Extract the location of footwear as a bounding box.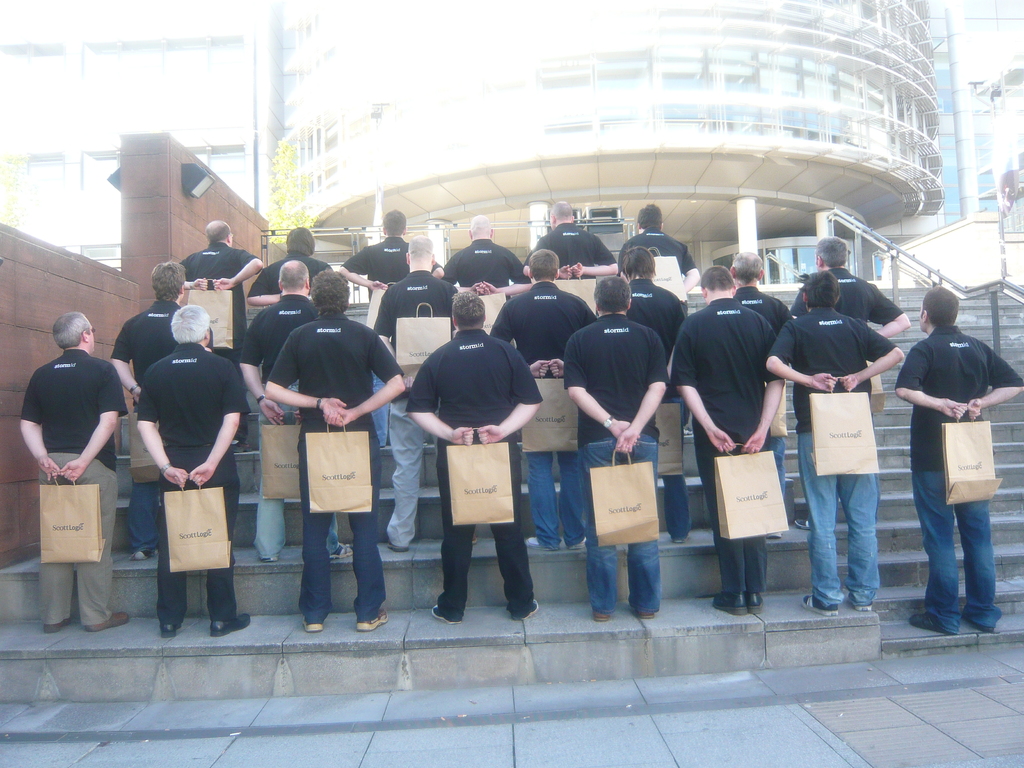
527 535 557 550.
